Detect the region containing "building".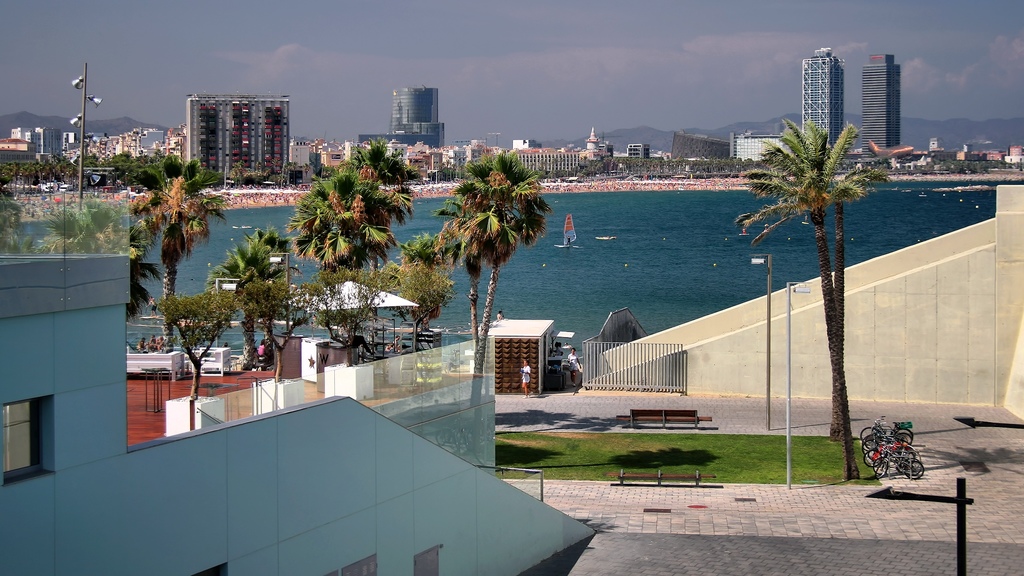
bbox=(863, 56, 902, 156).
